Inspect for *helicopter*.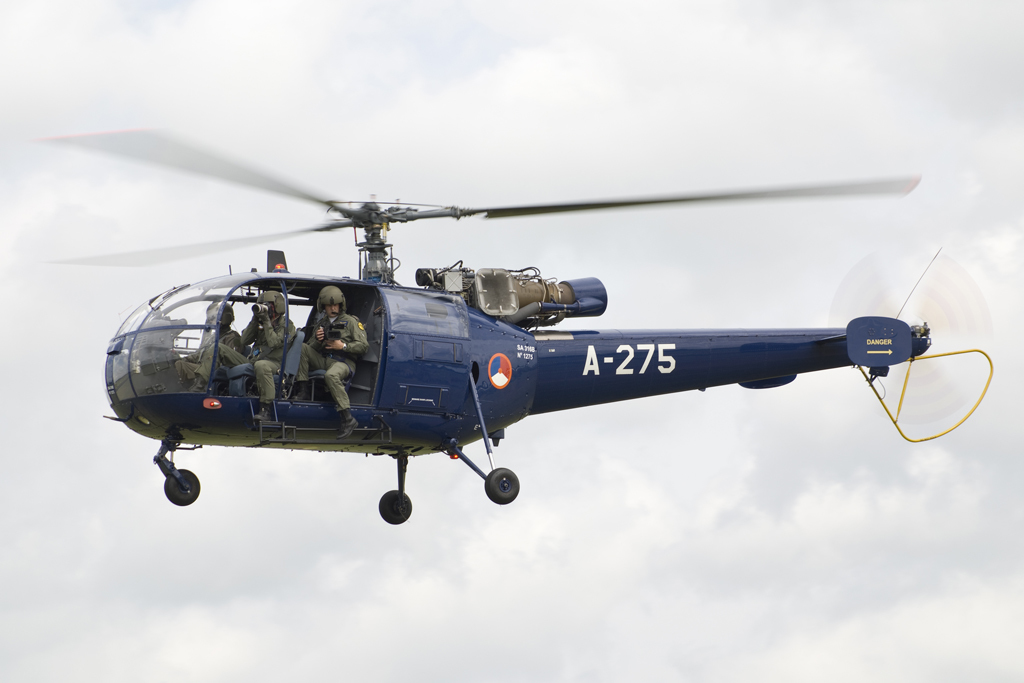
Inspection: bbox=[31, 121, 992, 528].
